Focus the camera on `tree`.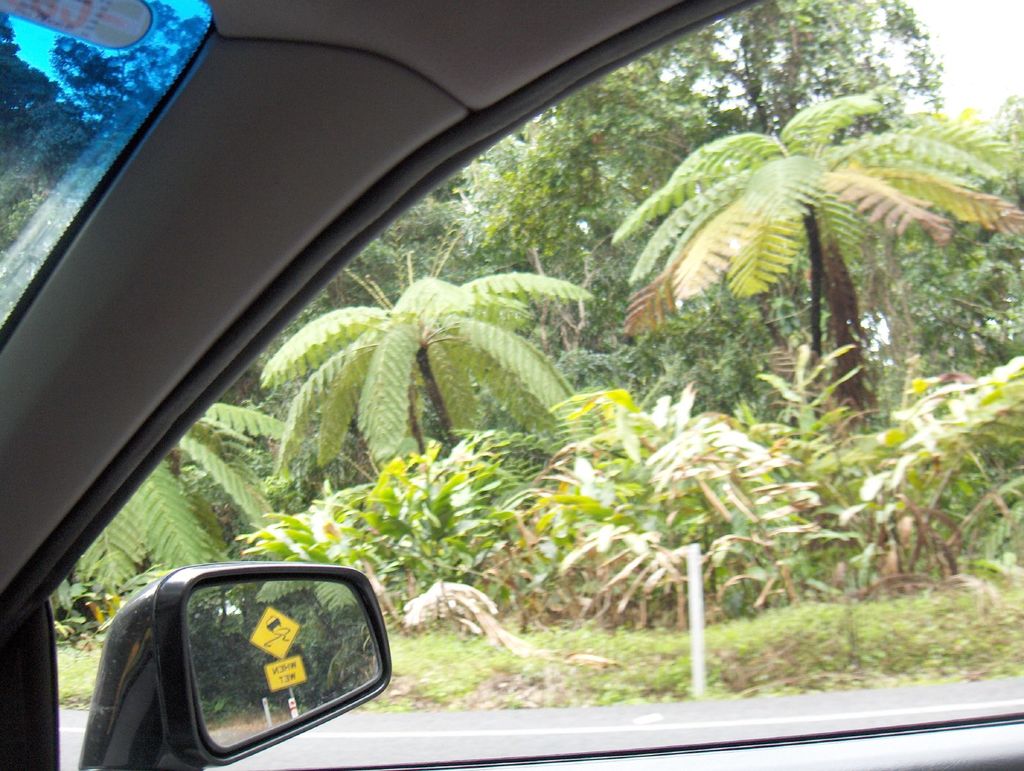
Focus region: (left=258, top=211, right=596, bottom=465).
